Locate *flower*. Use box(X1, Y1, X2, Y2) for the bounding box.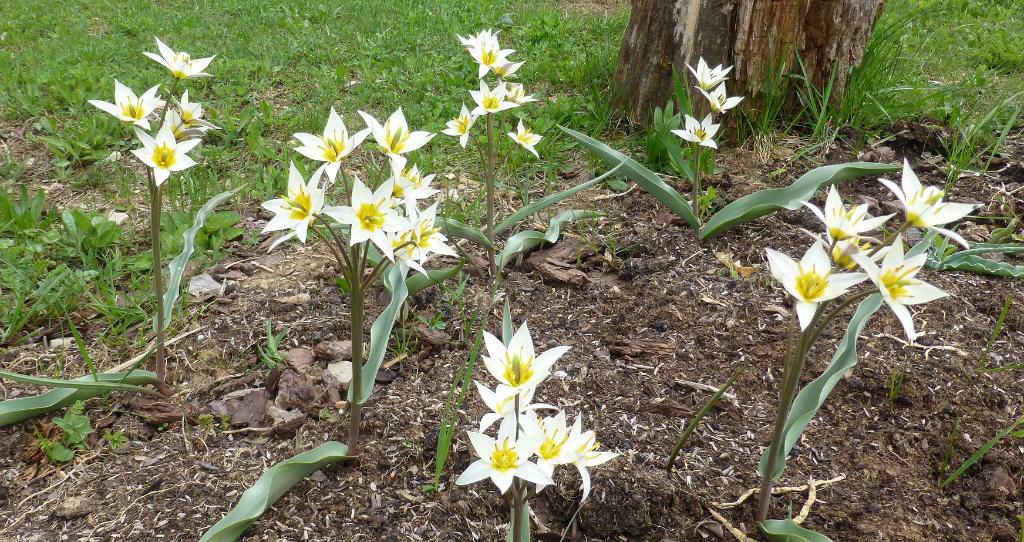
box(394, 222, 456, 281).
